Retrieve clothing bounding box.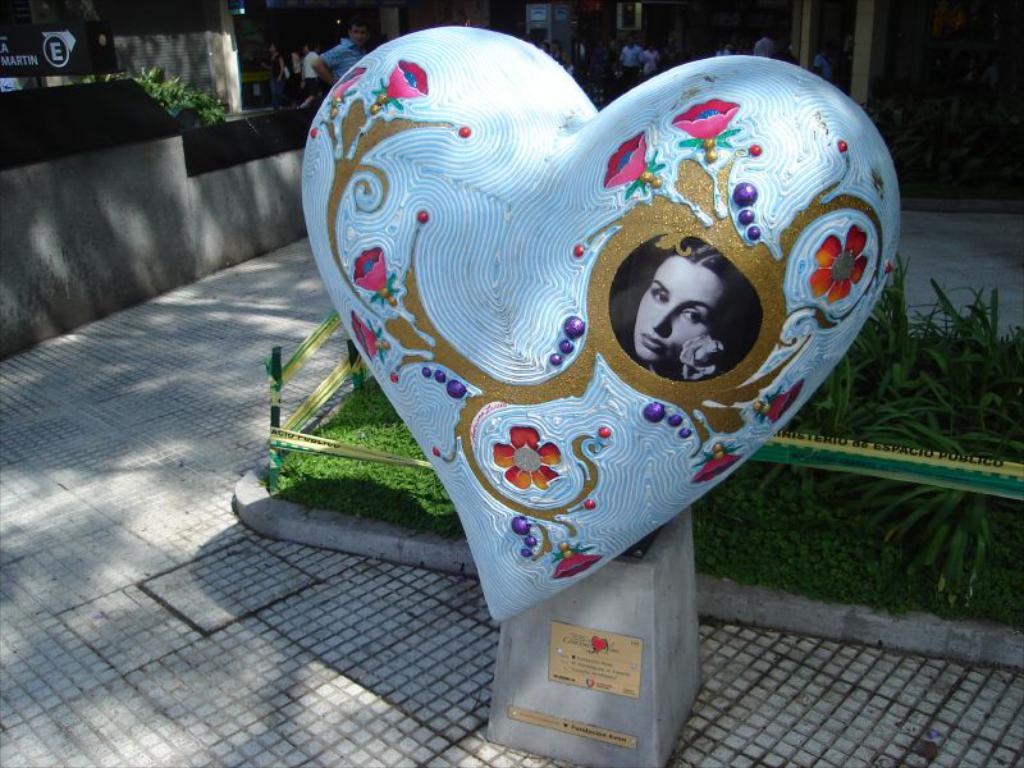
Bounding box: locate(750, 37, 780, 60).
